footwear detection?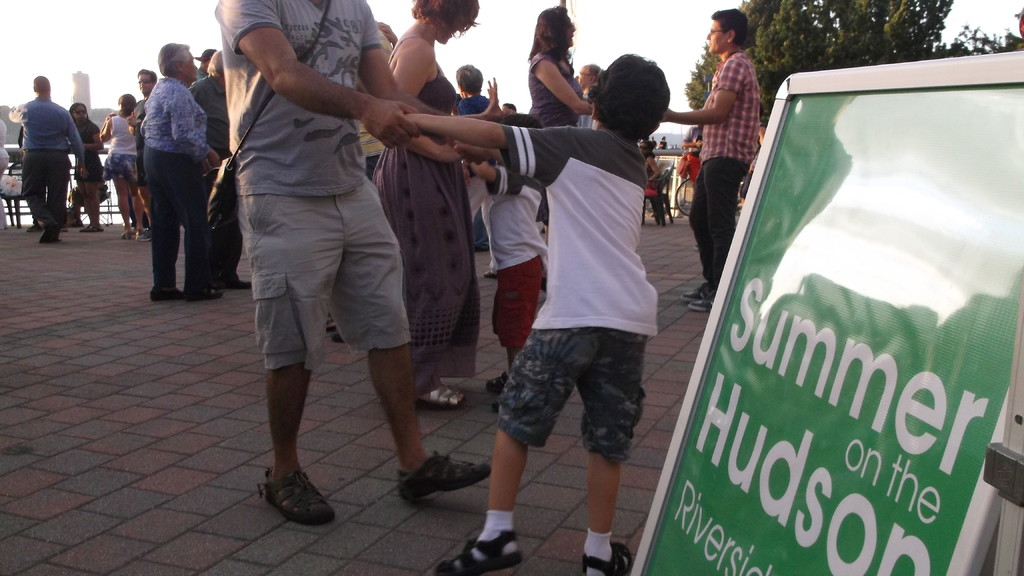
680, 287, 705, 302
